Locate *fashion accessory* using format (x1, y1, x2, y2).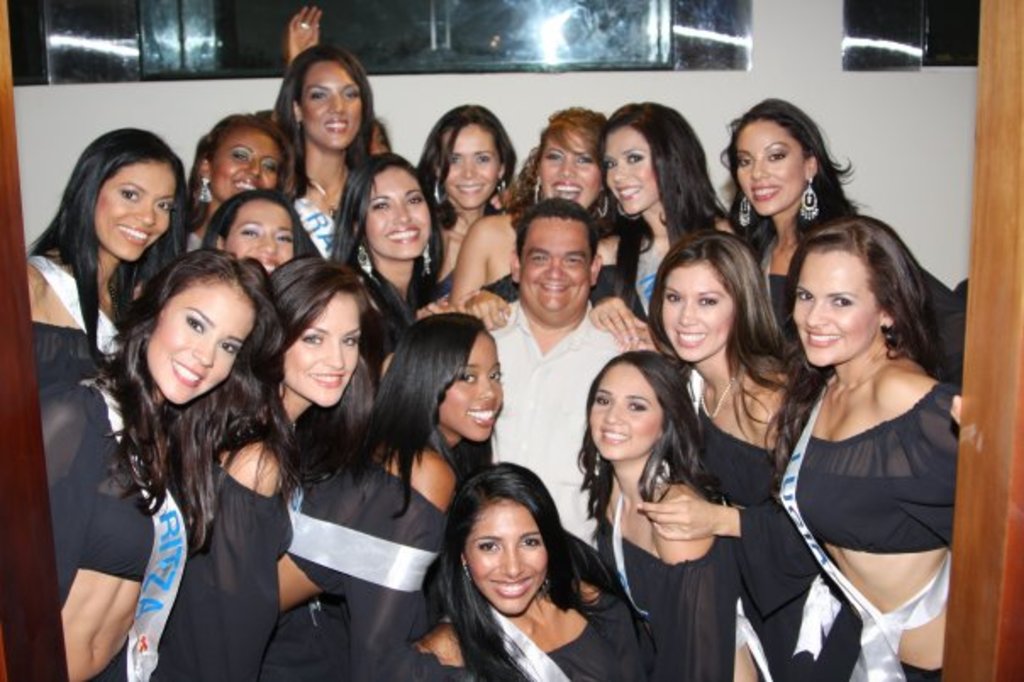
(732, 197, 754, 229).
